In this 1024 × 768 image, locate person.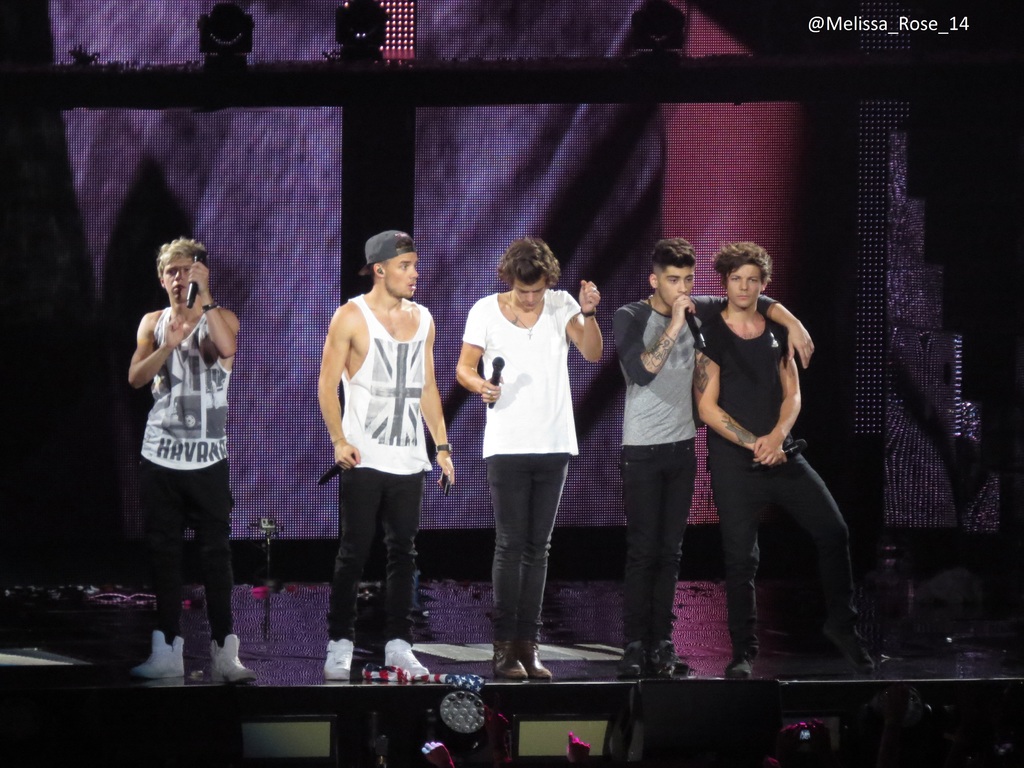
Bounding box: box(314, 240, 445, 666).
